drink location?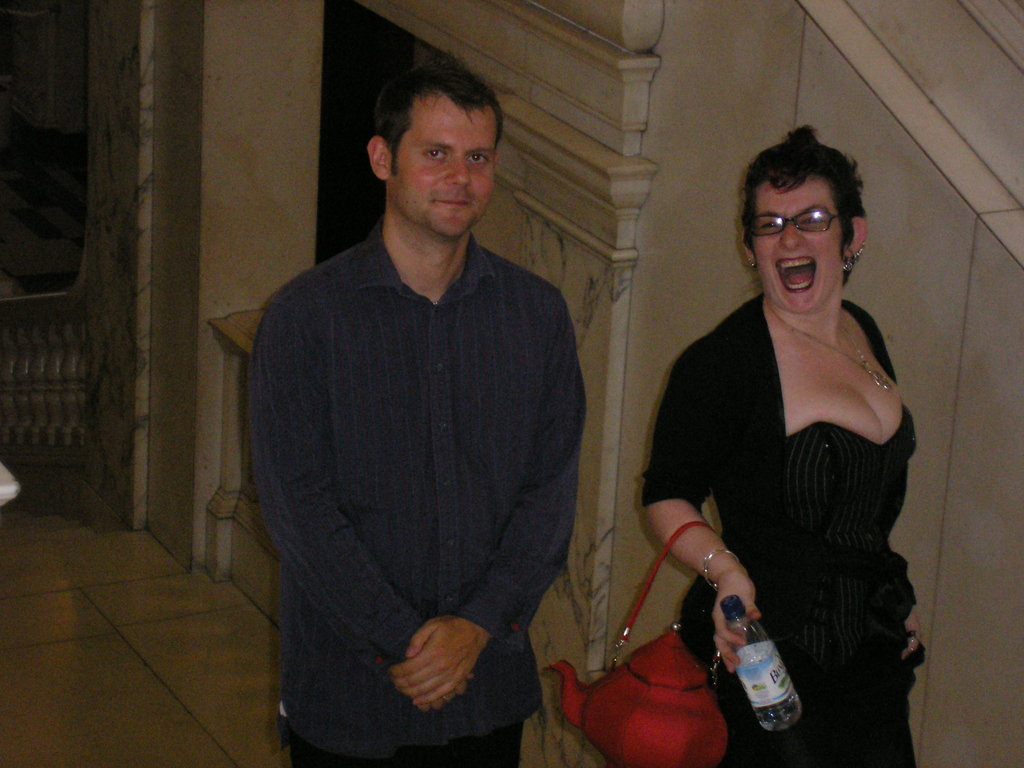
722,596,803,729
